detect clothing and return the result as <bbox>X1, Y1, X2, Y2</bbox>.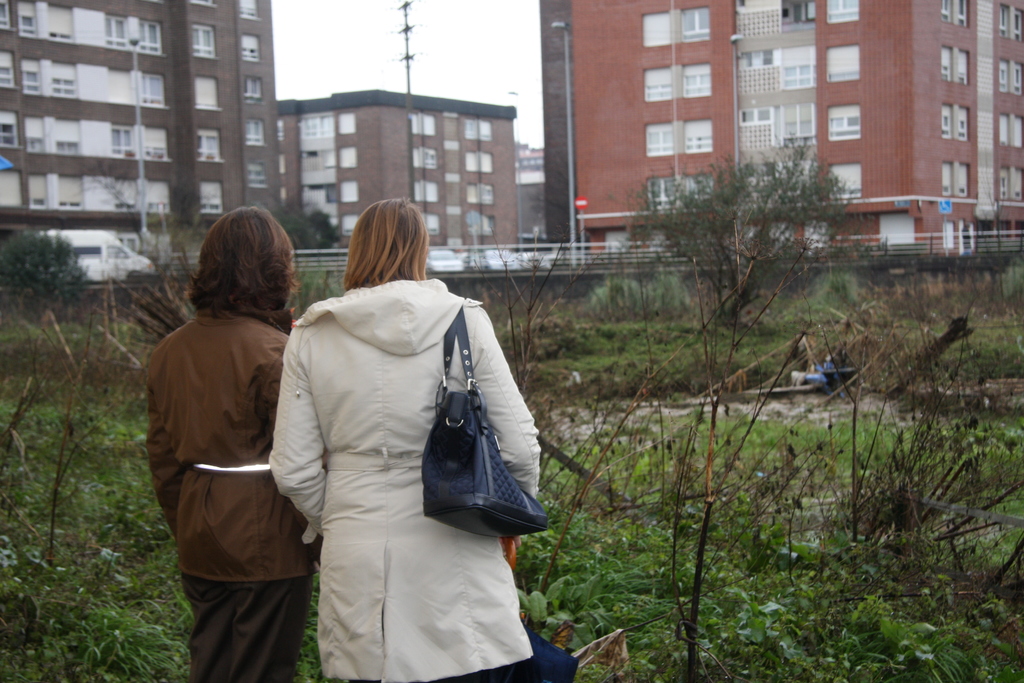
<bbox>144, 306, 319, 682</bbox>.
